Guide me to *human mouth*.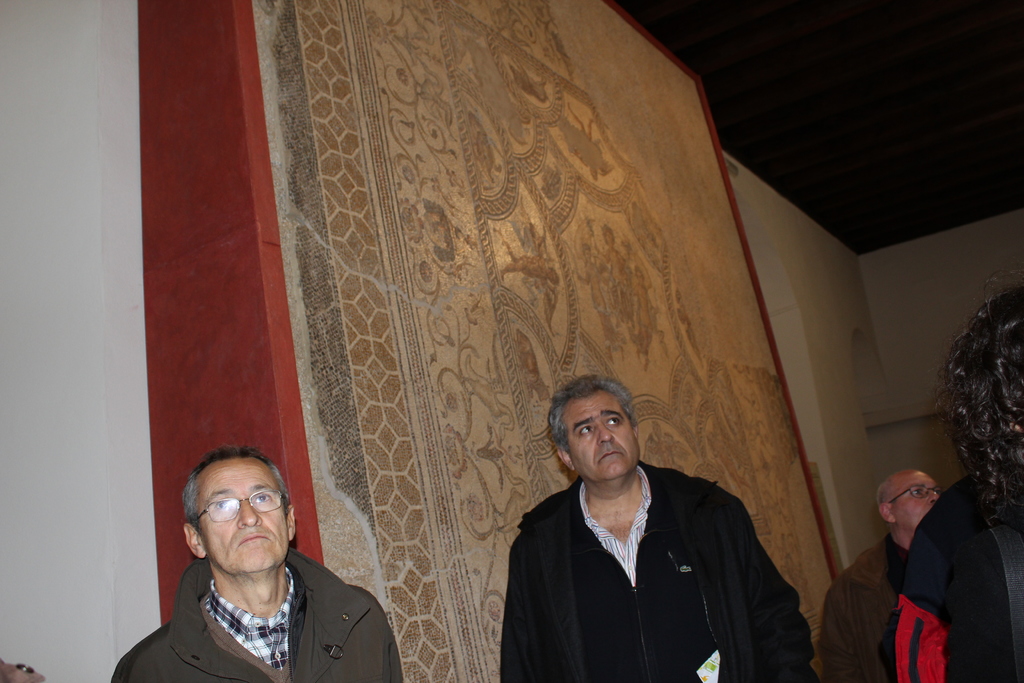
Guidance: <region>598, 448, 620, 457</region>.
